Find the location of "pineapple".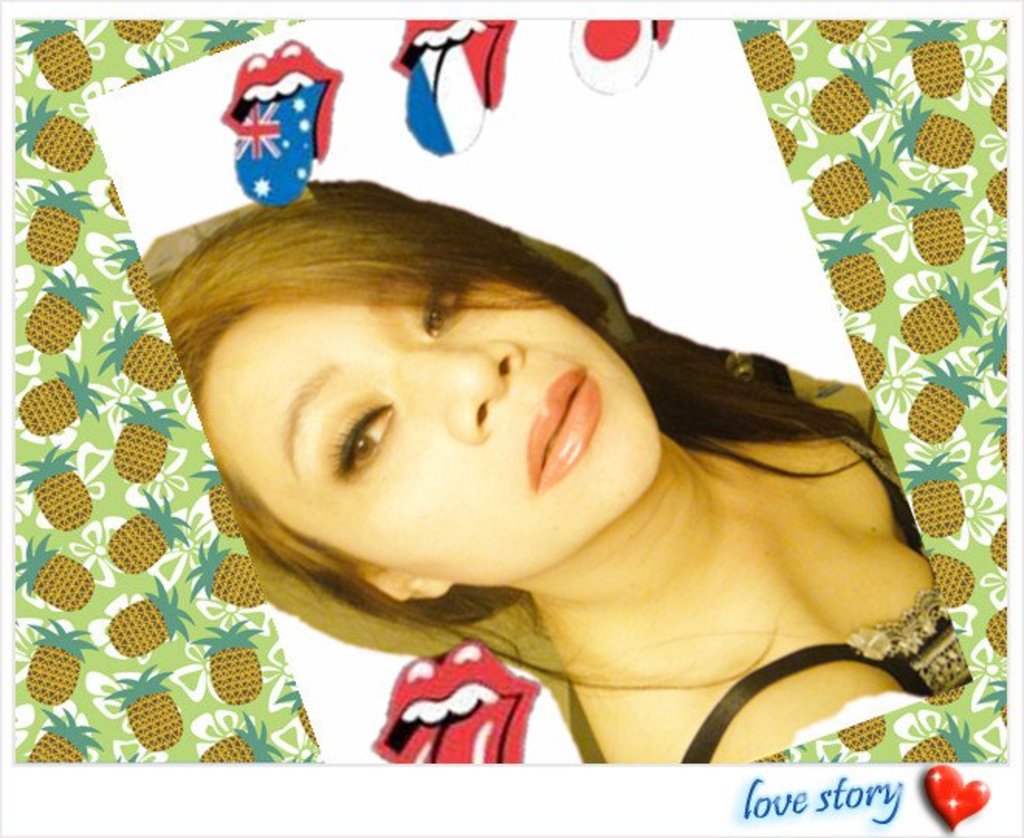
Location: left=14, top=534, right=98, bottom=601.
